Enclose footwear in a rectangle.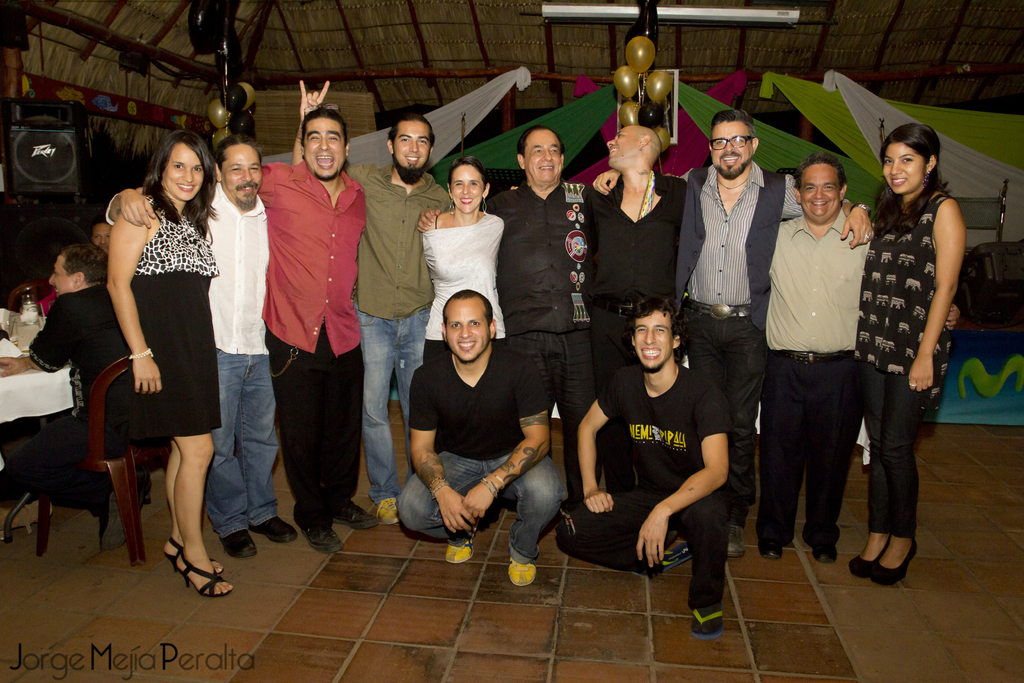
box(249, 516, 297, 543).
